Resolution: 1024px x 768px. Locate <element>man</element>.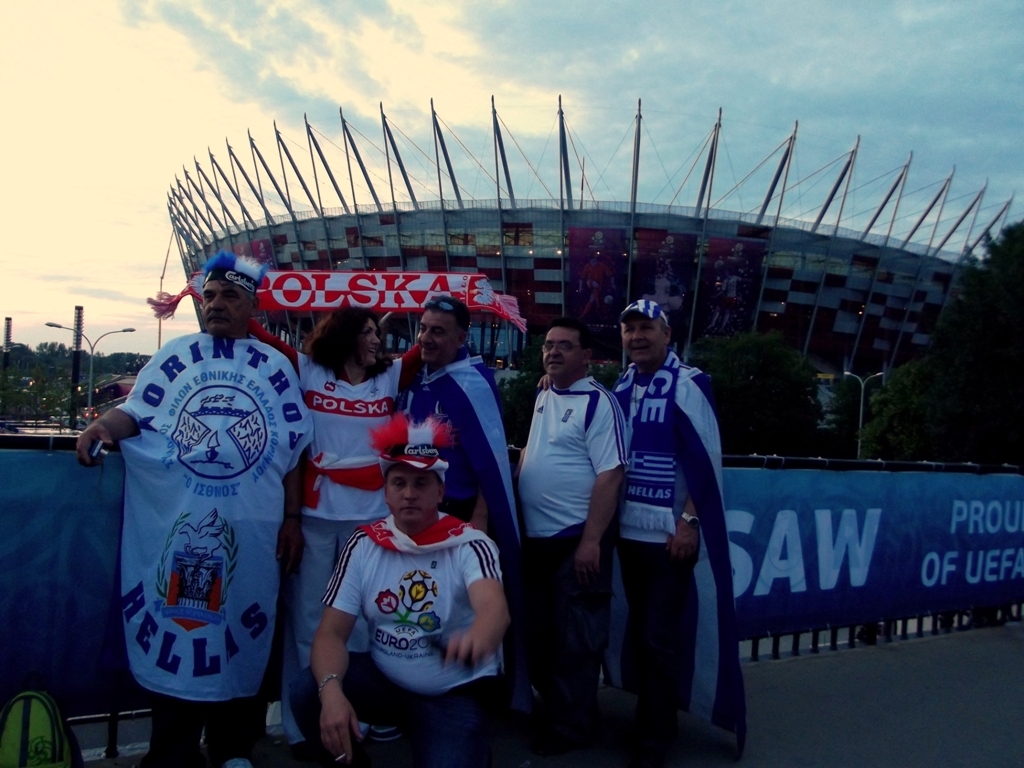
region(76, 251, 316, 767).
